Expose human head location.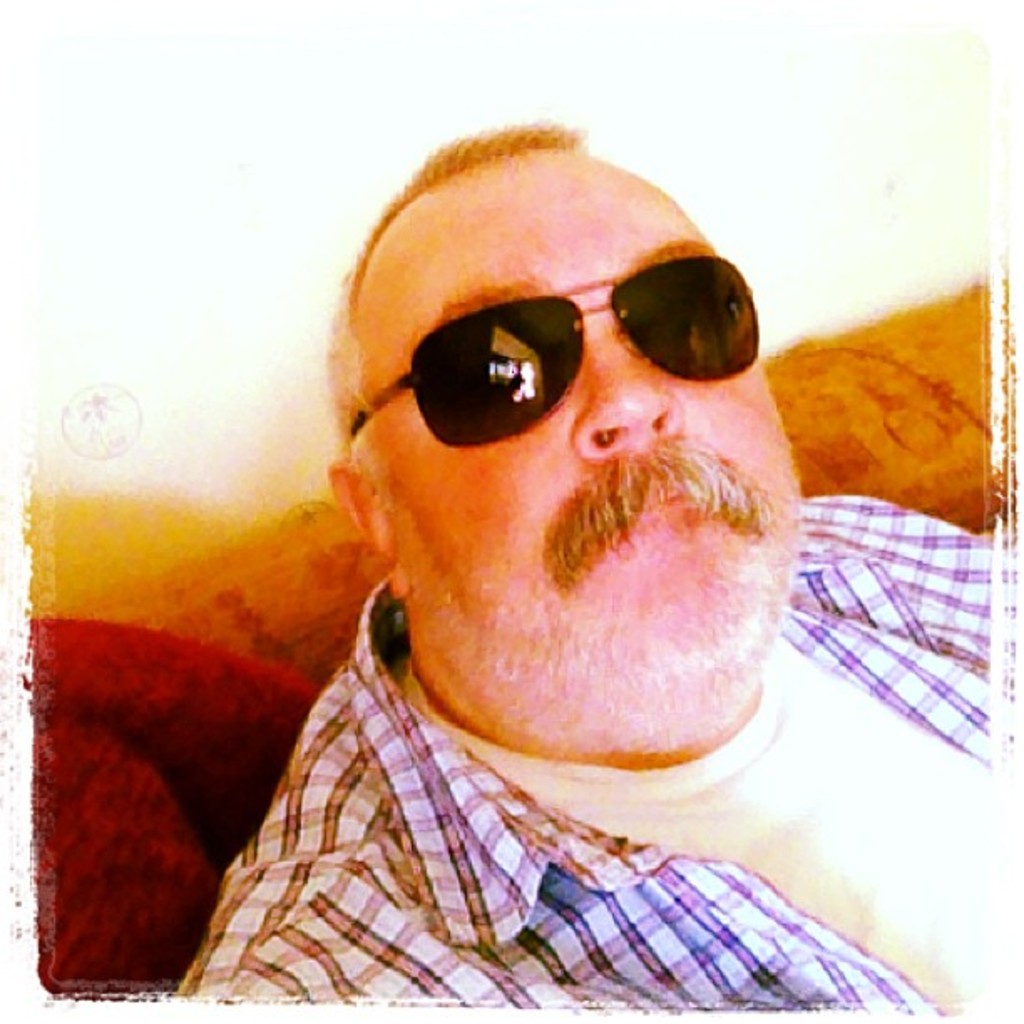
Exposed at (331,179,825,828).
